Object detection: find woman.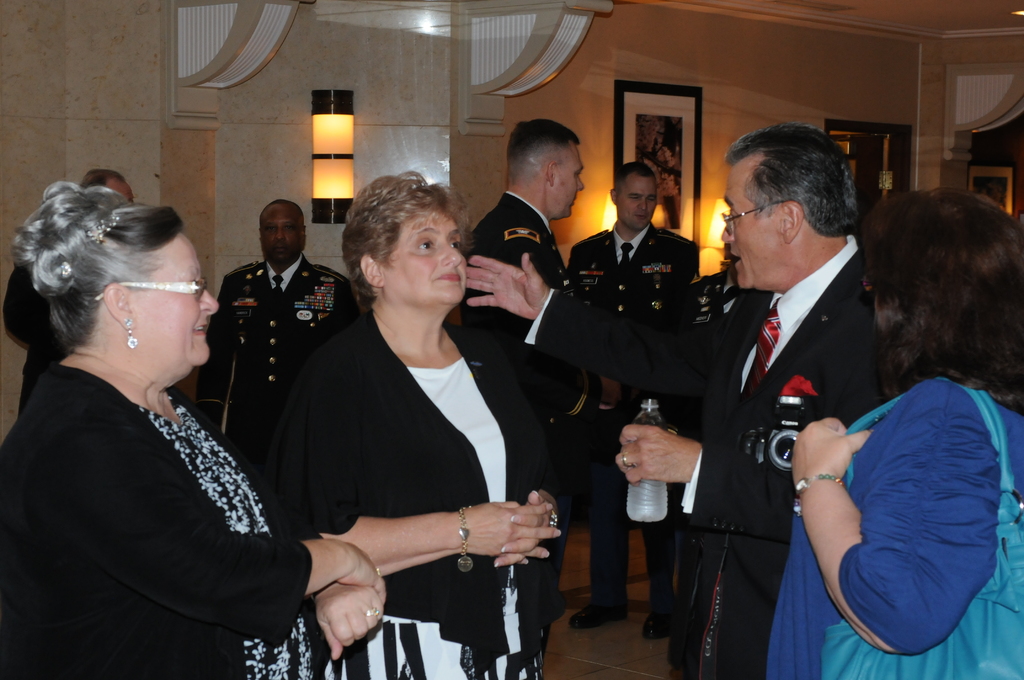
bbox(245, 166, 566, 679).
